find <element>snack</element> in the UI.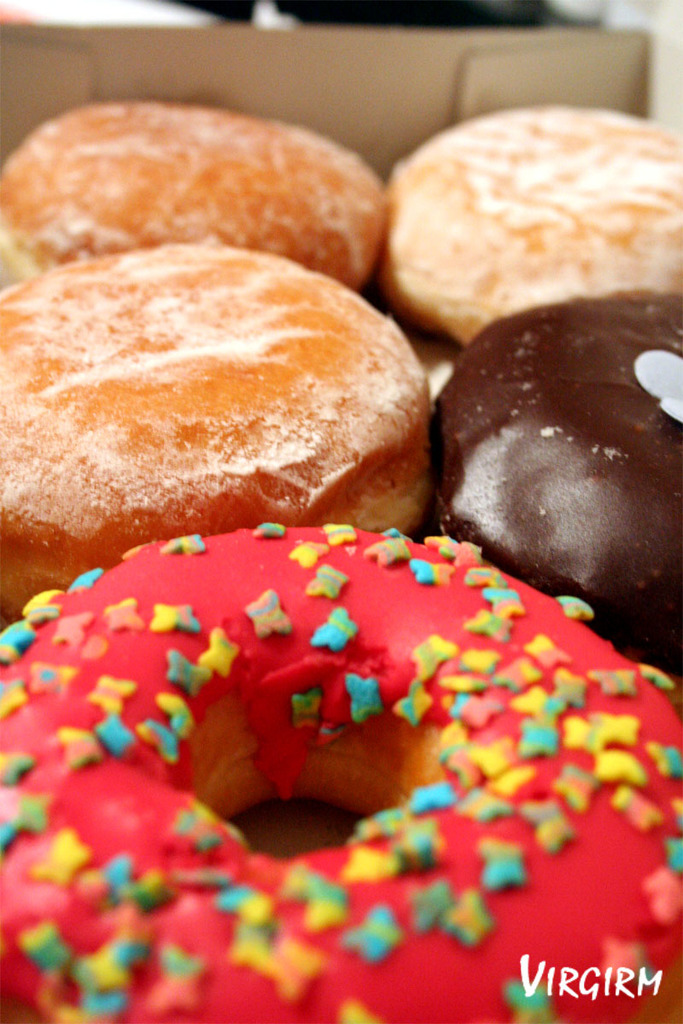
UI element at x1=3, y1=107, x2=398, y2=290.
